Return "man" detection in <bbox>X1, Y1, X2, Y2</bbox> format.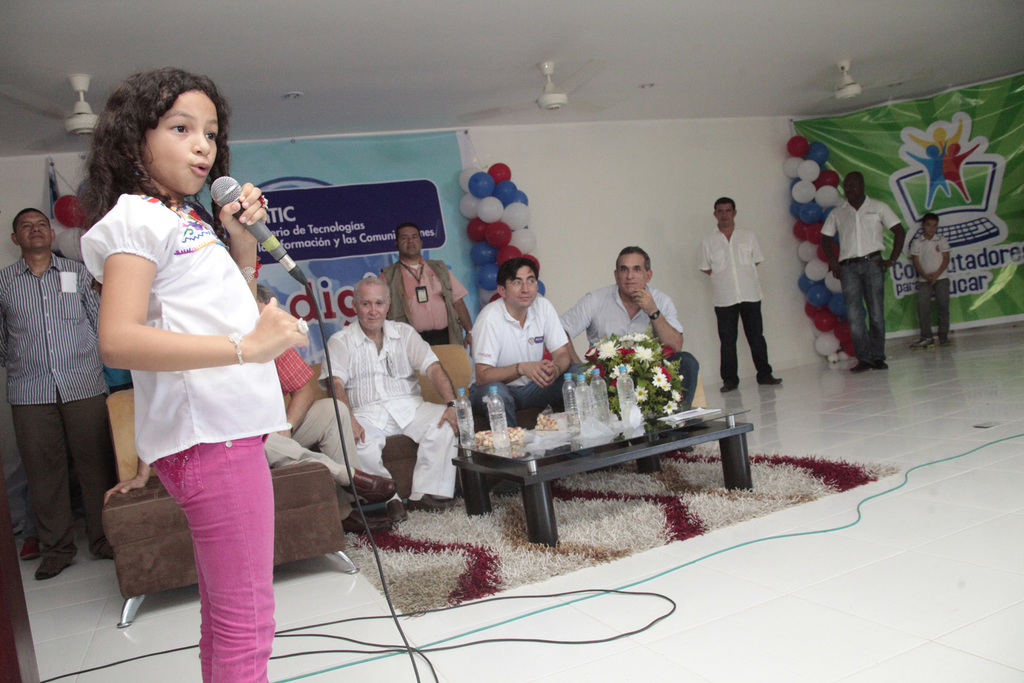
<bbox>813, 169, 901, 368</bbox>.
